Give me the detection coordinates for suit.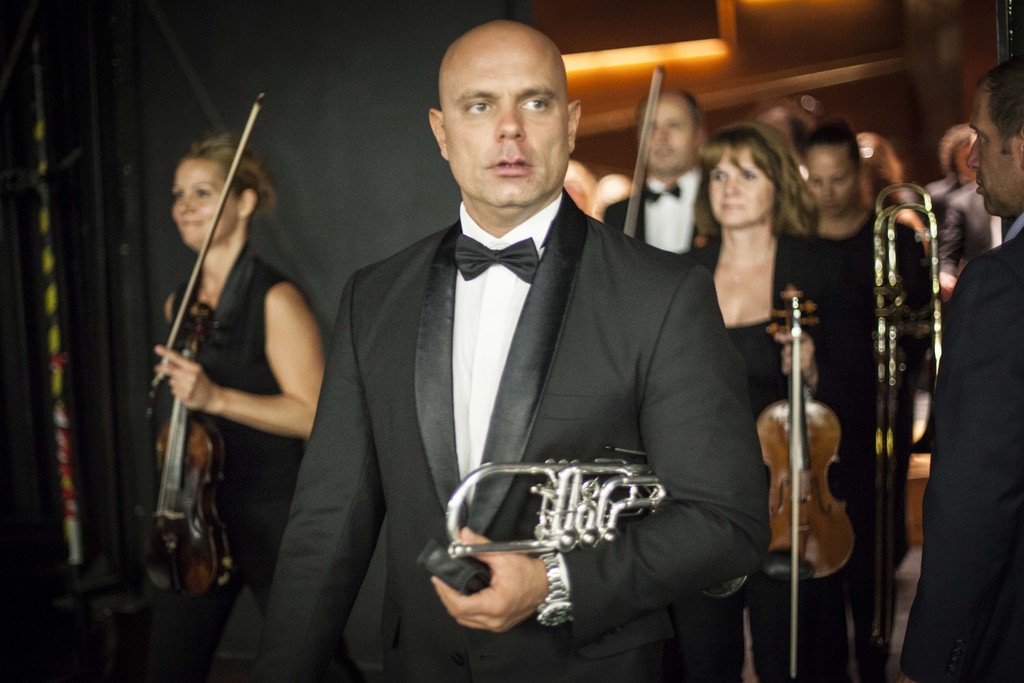
(349, 158, 735, 652).
